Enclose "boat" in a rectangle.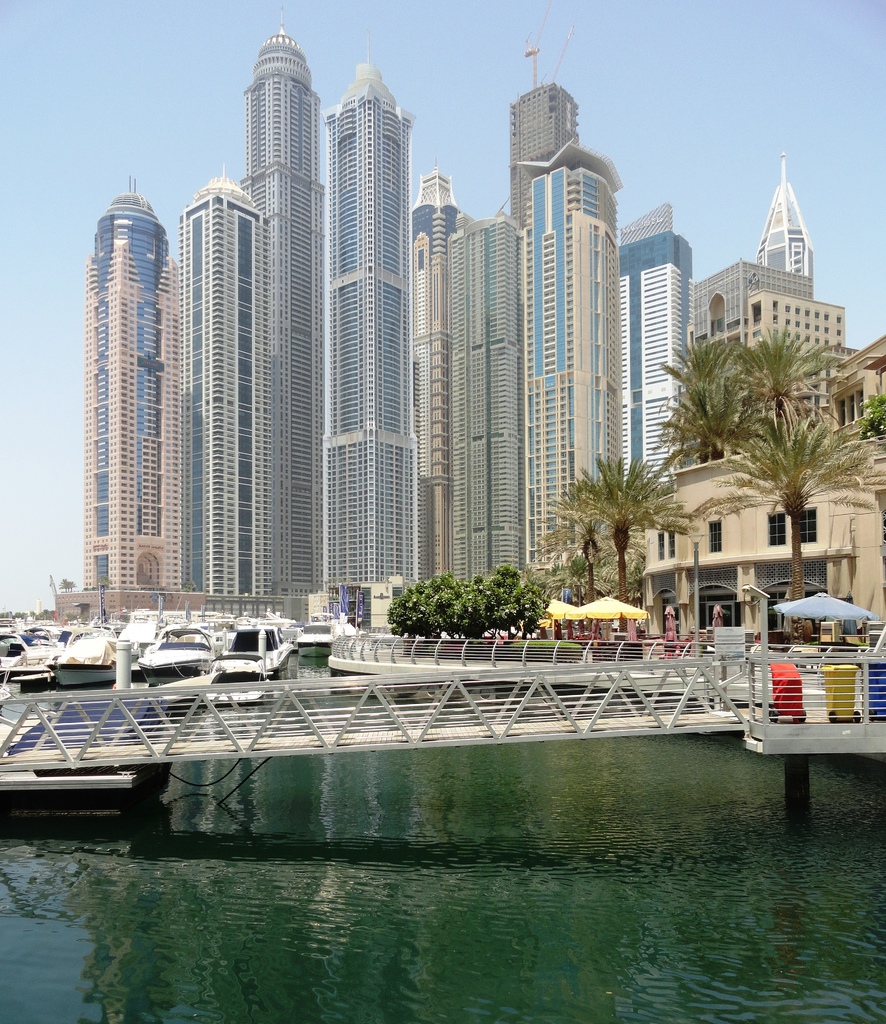
bbox=(0, 628, 57, 686).
